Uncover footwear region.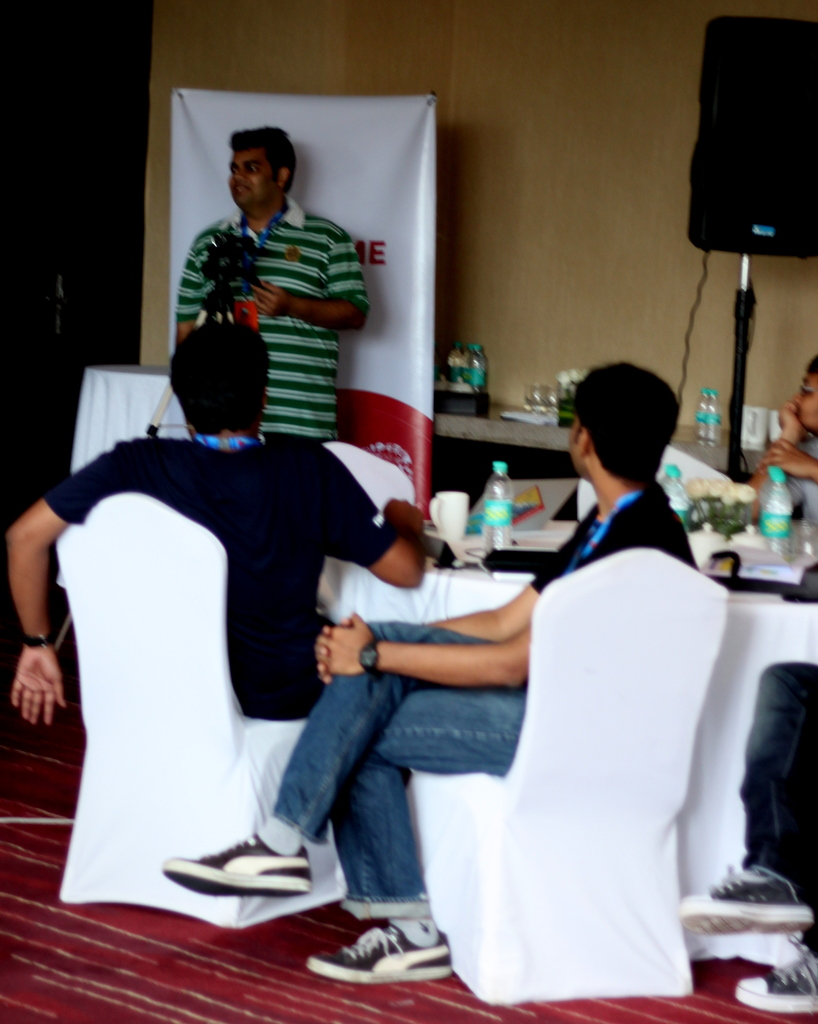
Uncovered: rect(680, 860, 815, 945).
